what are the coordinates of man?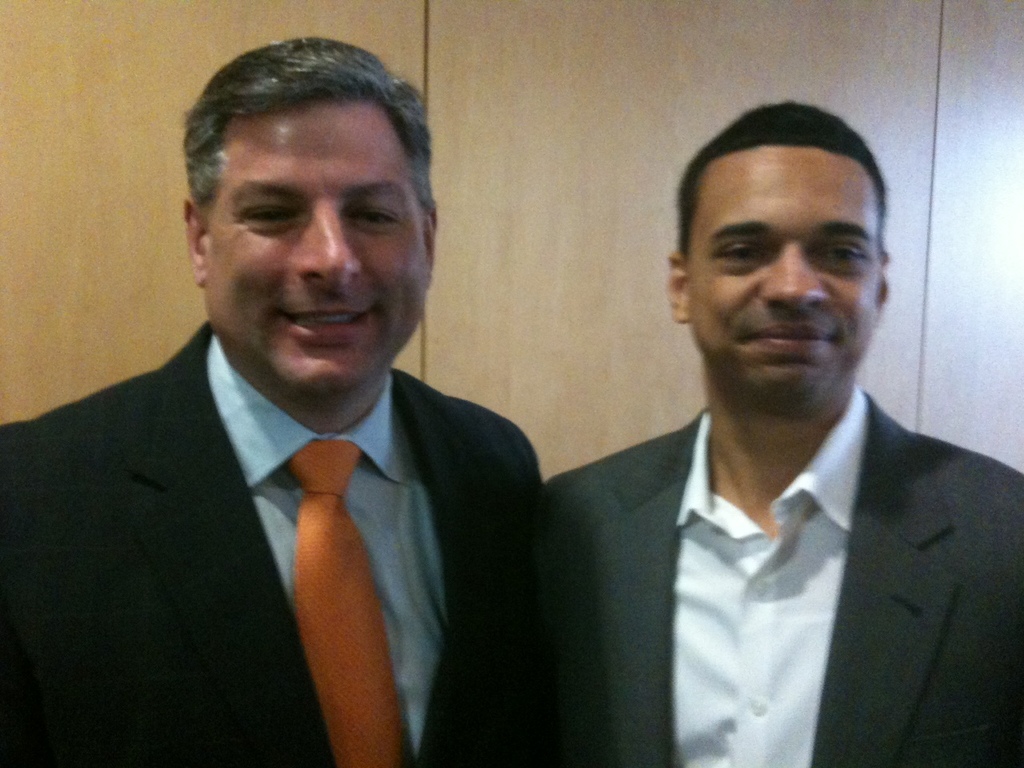
bbox=[535, 115, 1023, 767].
